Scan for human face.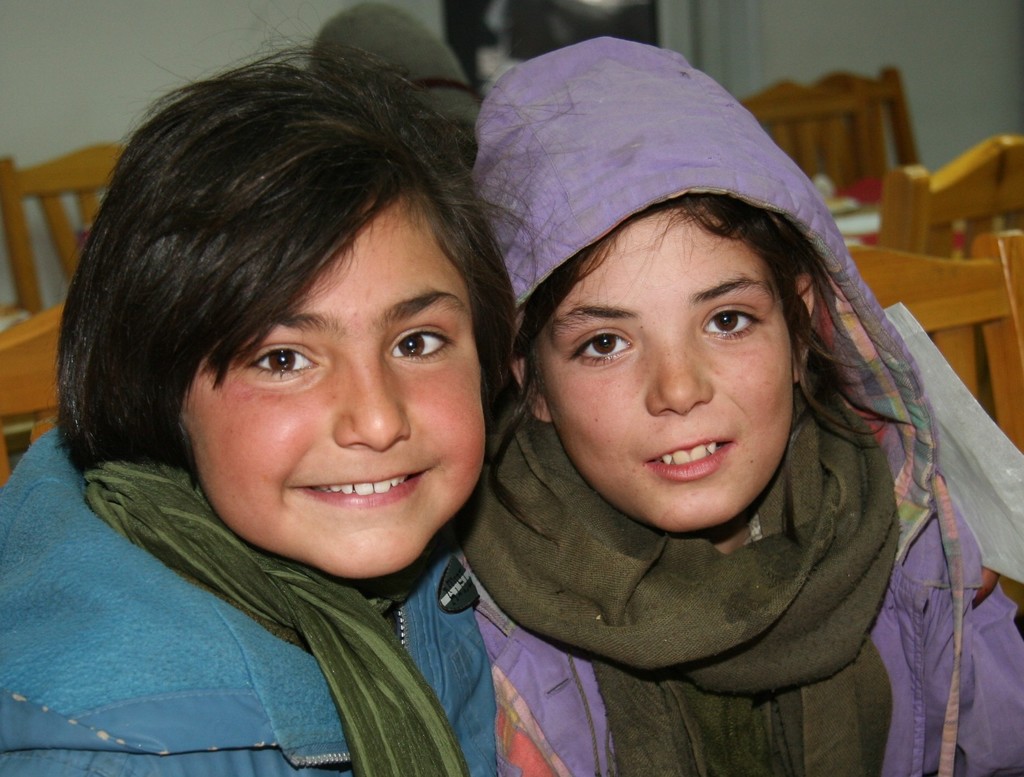
Scan result: locate(181, 200, 487, 580).
